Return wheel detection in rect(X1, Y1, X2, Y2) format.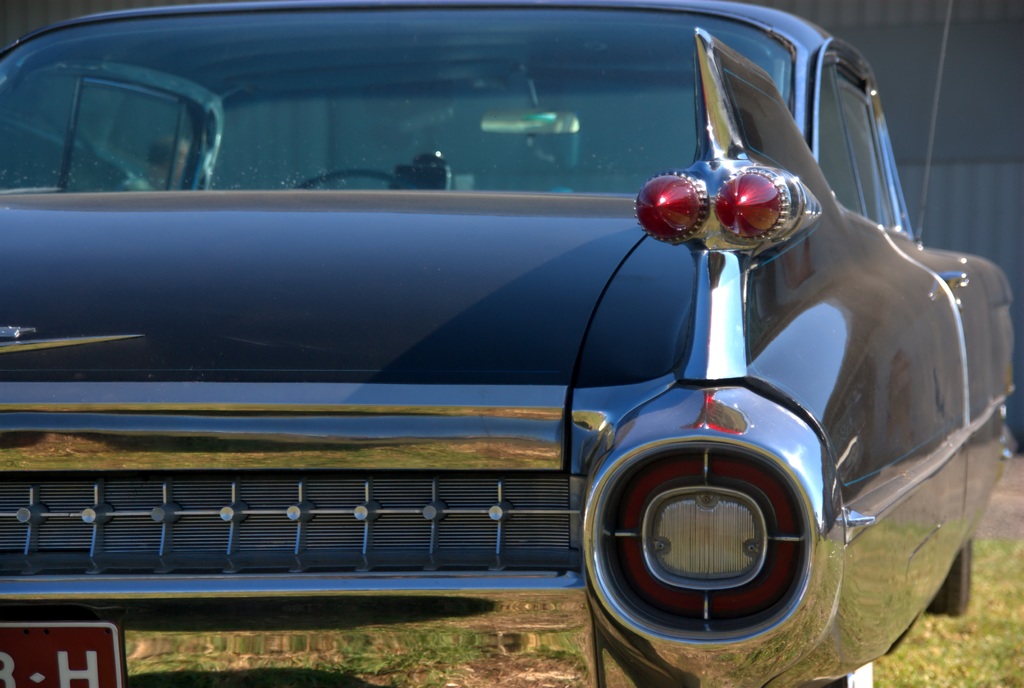
rect(928, 537, 975, 620).
